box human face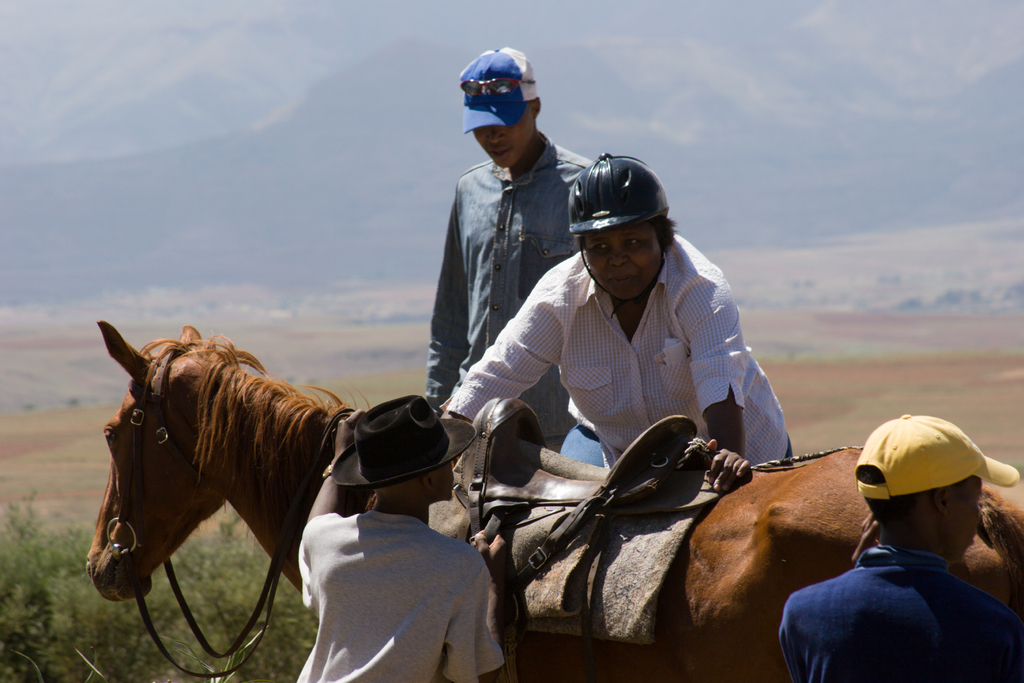
locate(474, 105, 535, 167)
